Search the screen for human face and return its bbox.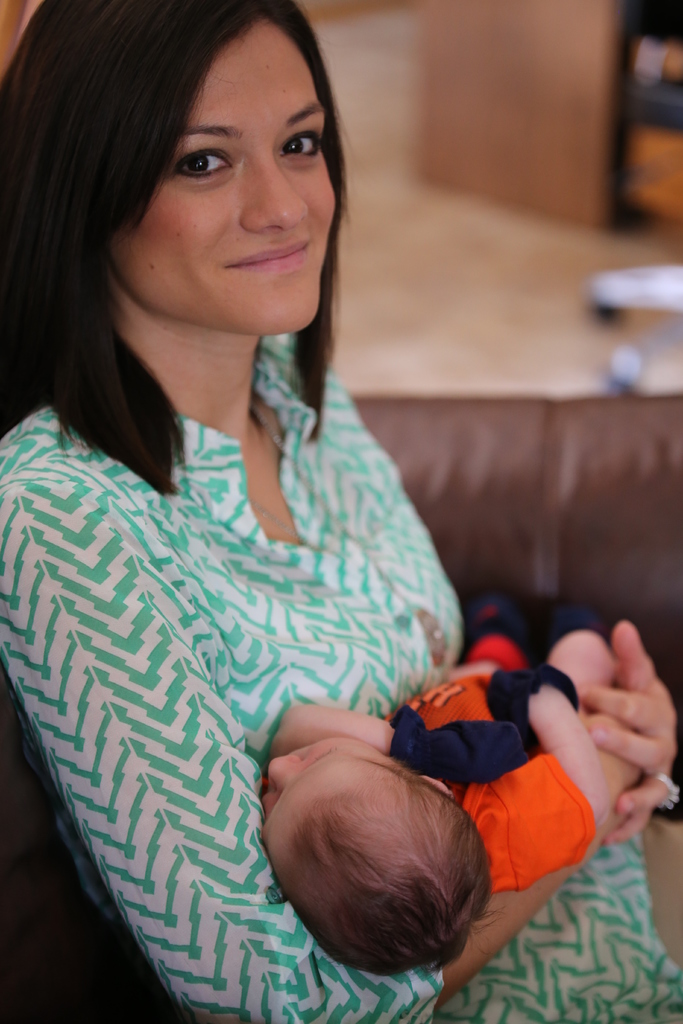
Found: box=[106, 29, 330, 333].
